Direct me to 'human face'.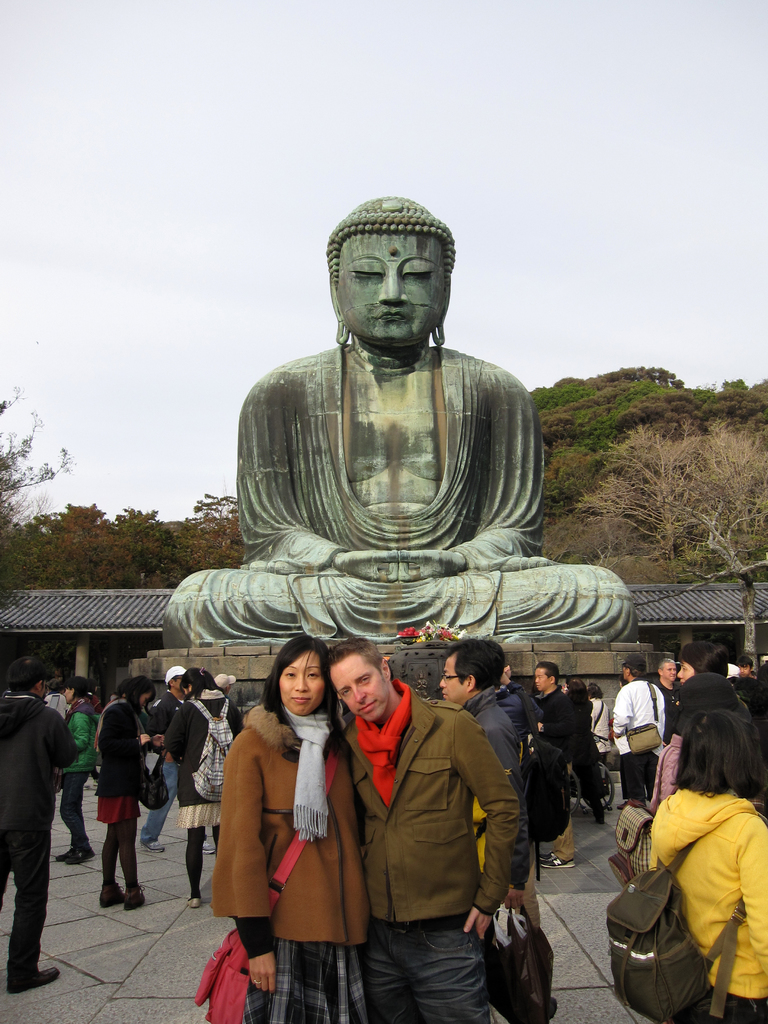
Direction: detection(140, 688, 154, 709).
